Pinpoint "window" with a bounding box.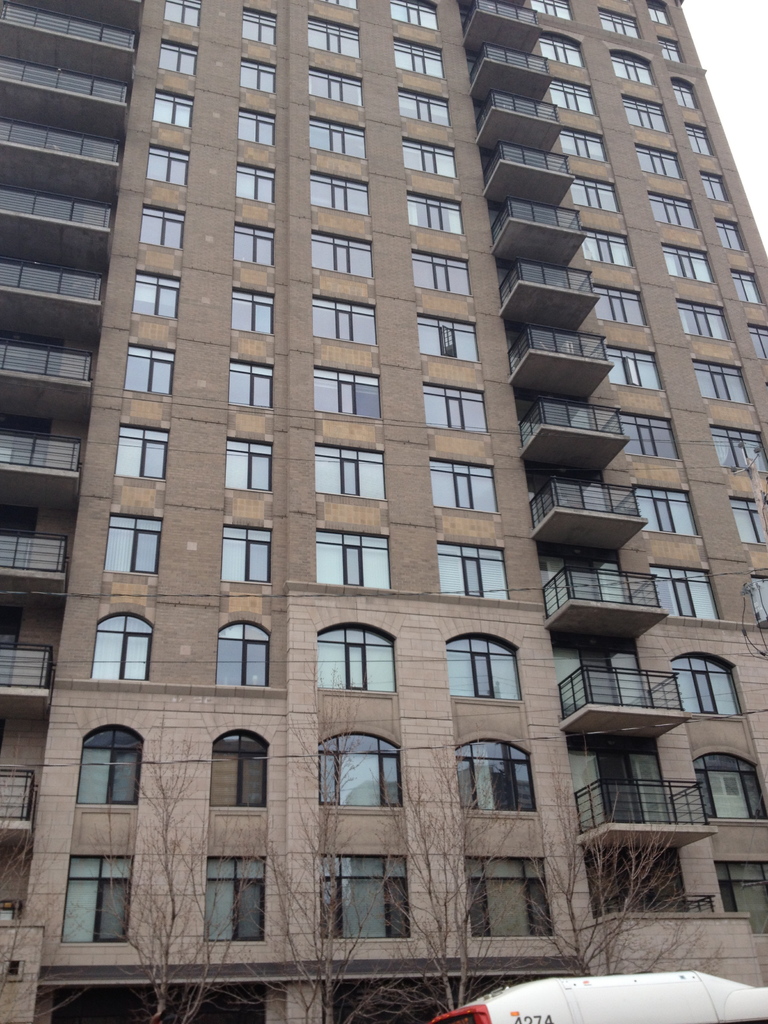
l=649, t=566, r=723, b=620.
